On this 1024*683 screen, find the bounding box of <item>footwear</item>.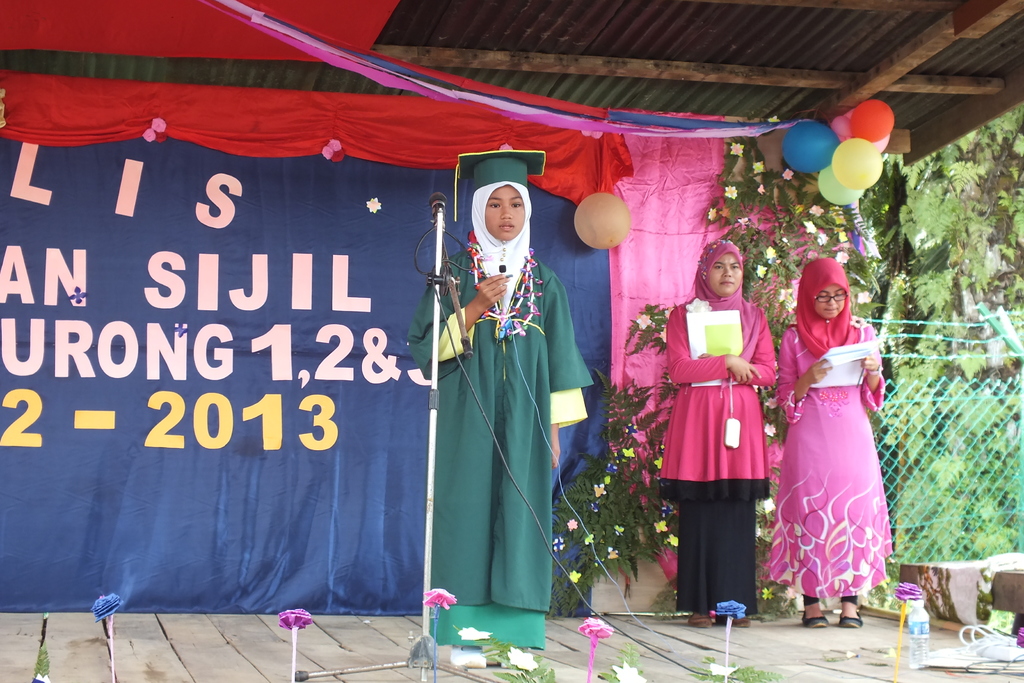
Bounding box: (x1=731, y1=610, x2=755, y2=625).
